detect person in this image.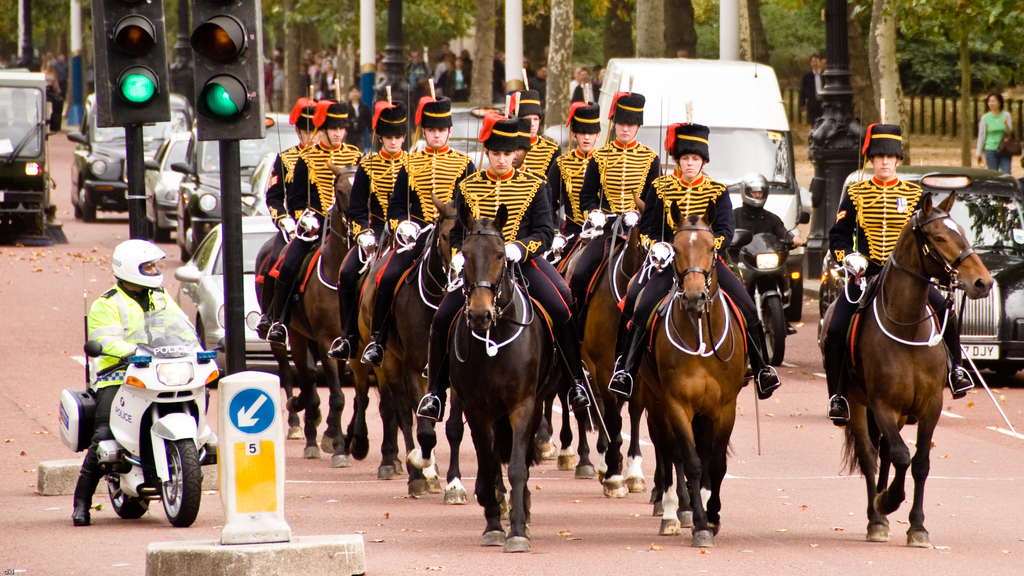
Detection: (x1=795, y1=54, x2=826, y2=134).
